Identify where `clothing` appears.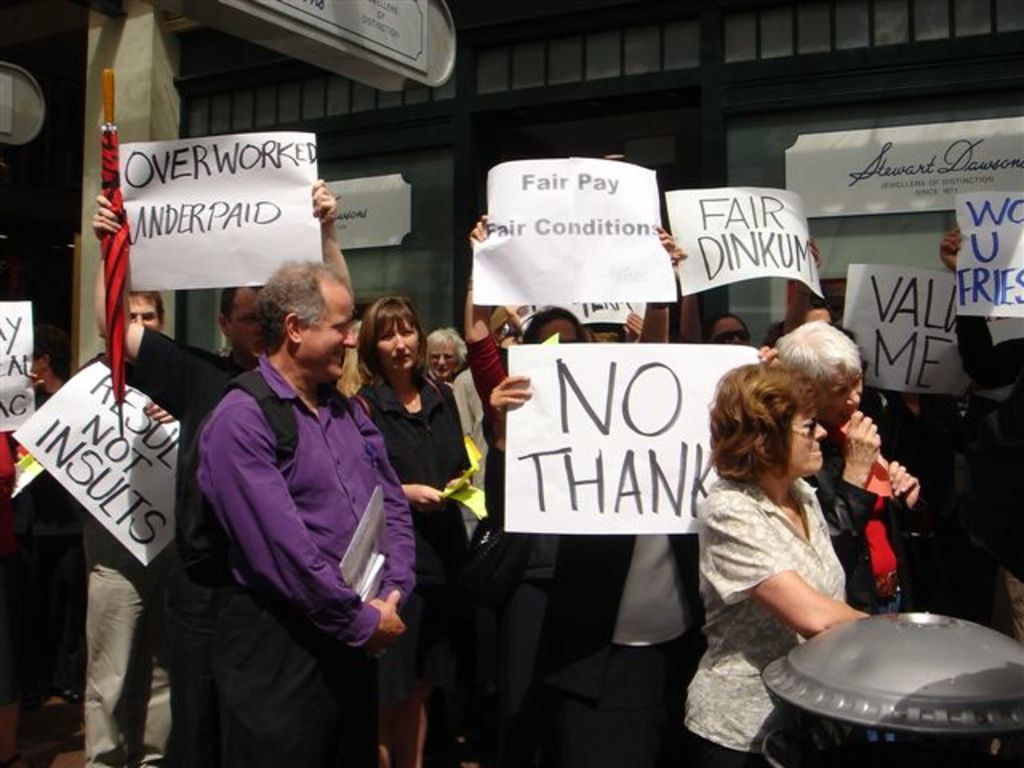
Appears at region(690, 478, 838, 765).
